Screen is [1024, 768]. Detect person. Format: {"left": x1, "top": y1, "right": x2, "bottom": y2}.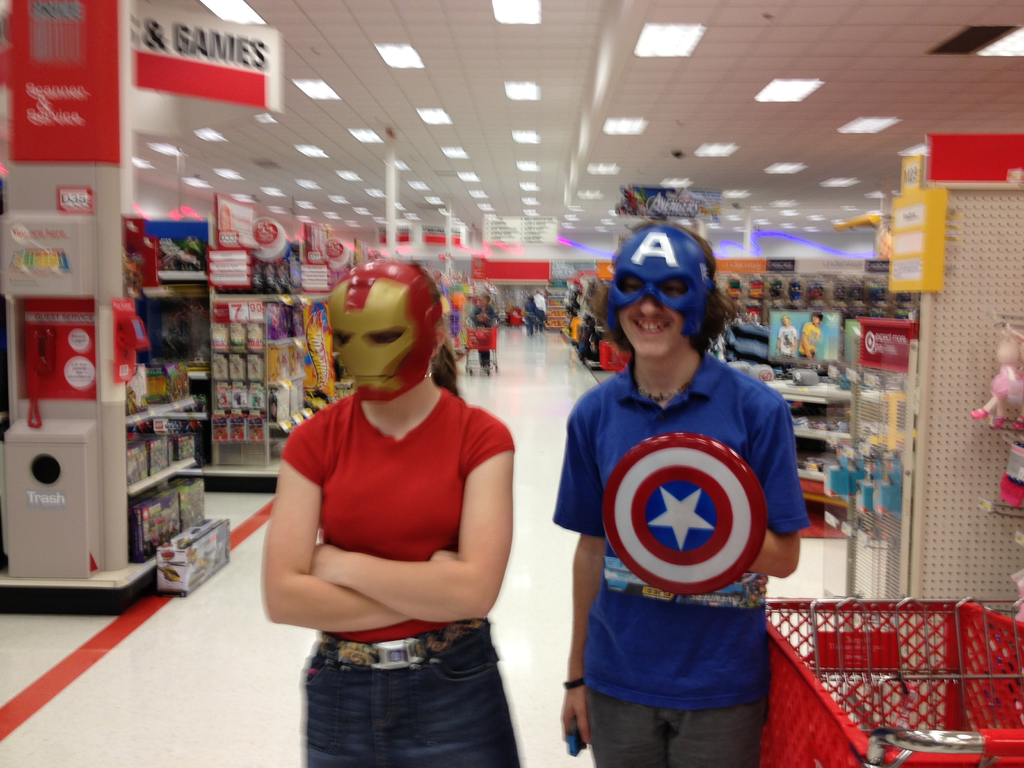
{"left": 556, "top": 218, "right": 812, "bottom": 767}.
